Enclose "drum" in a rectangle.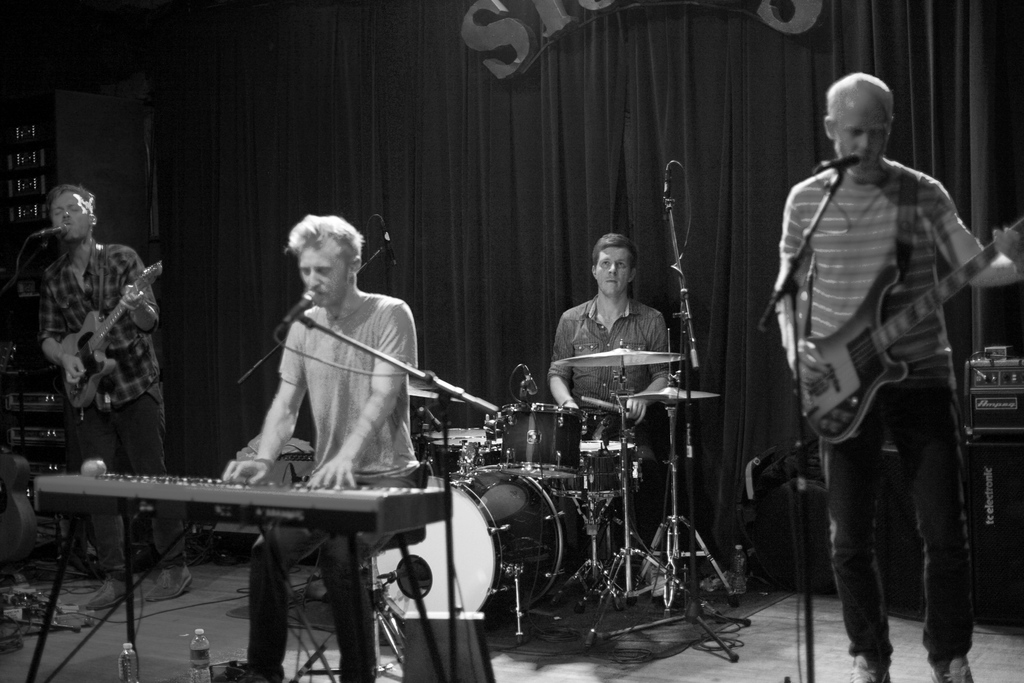
(x1=411, y1=425, x2=493, y2=446).
